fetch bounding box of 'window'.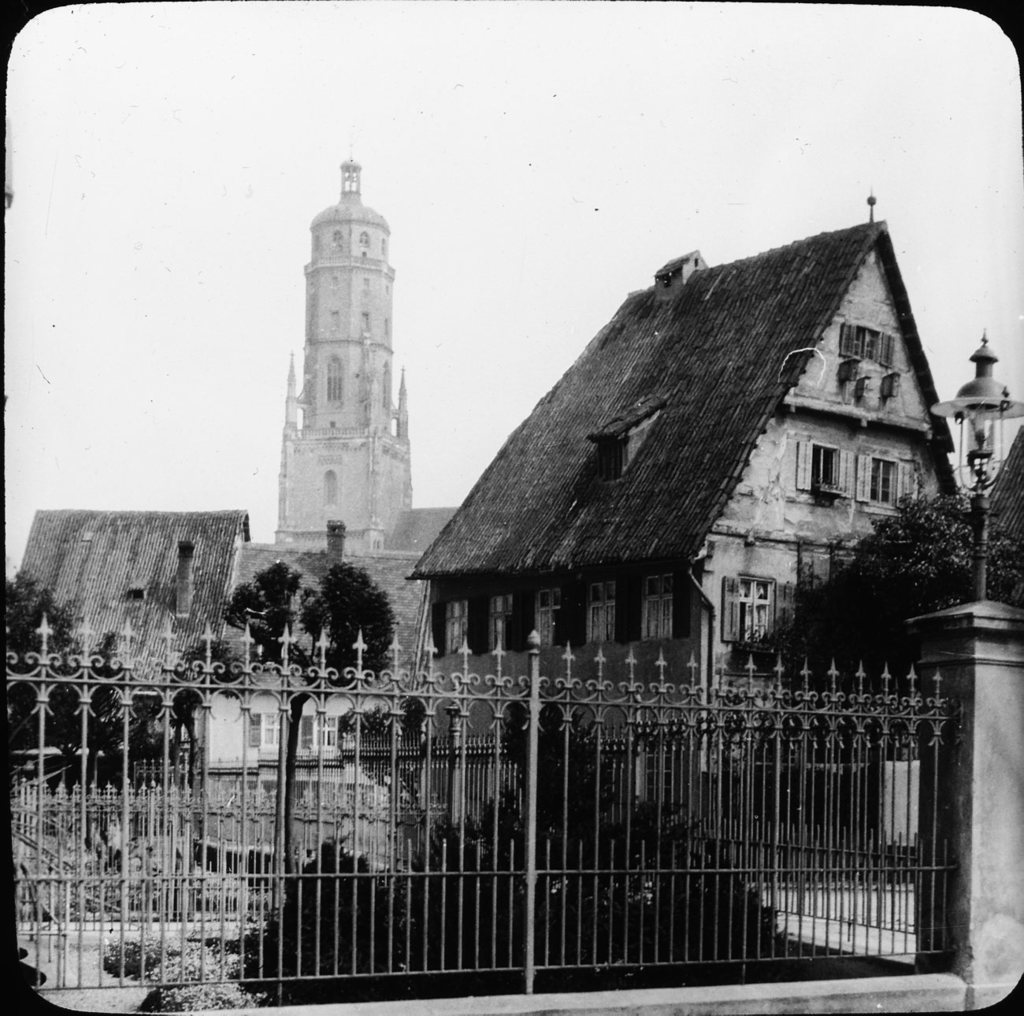
Bbox: bbox=(595, 439, 620, 480).
